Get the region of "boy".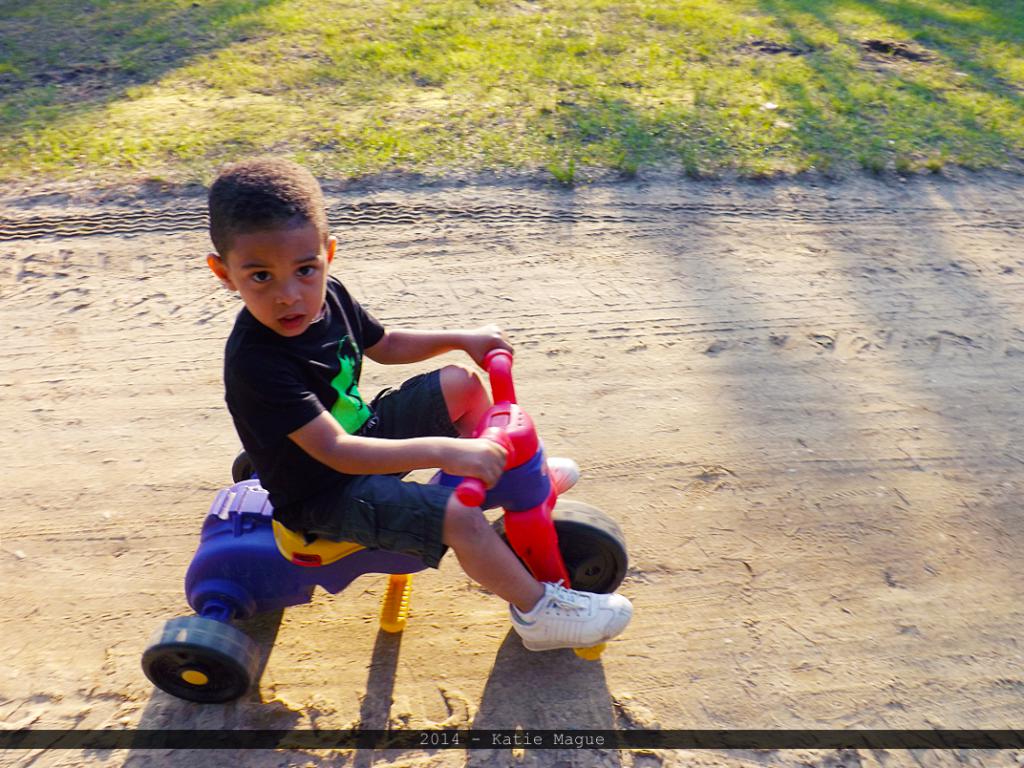
region(203, 149, 635, 652).
